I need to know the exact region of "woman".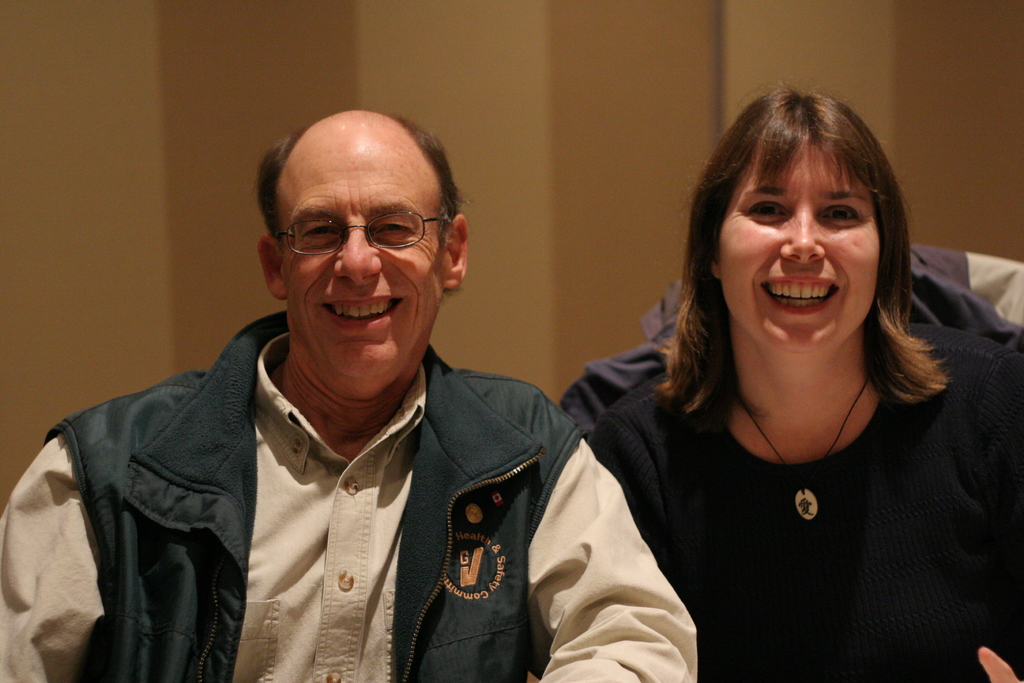
Region: box=[550, 88, 1003, 679].
